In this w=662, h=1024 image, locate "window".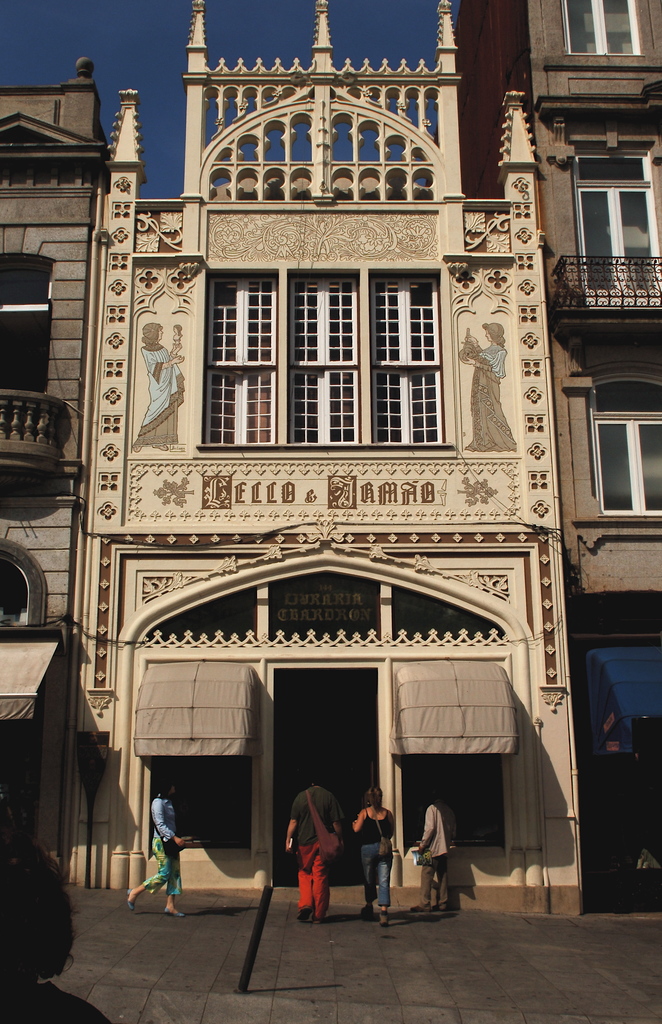
Bounding box: region(178, 235, 476, 458).
